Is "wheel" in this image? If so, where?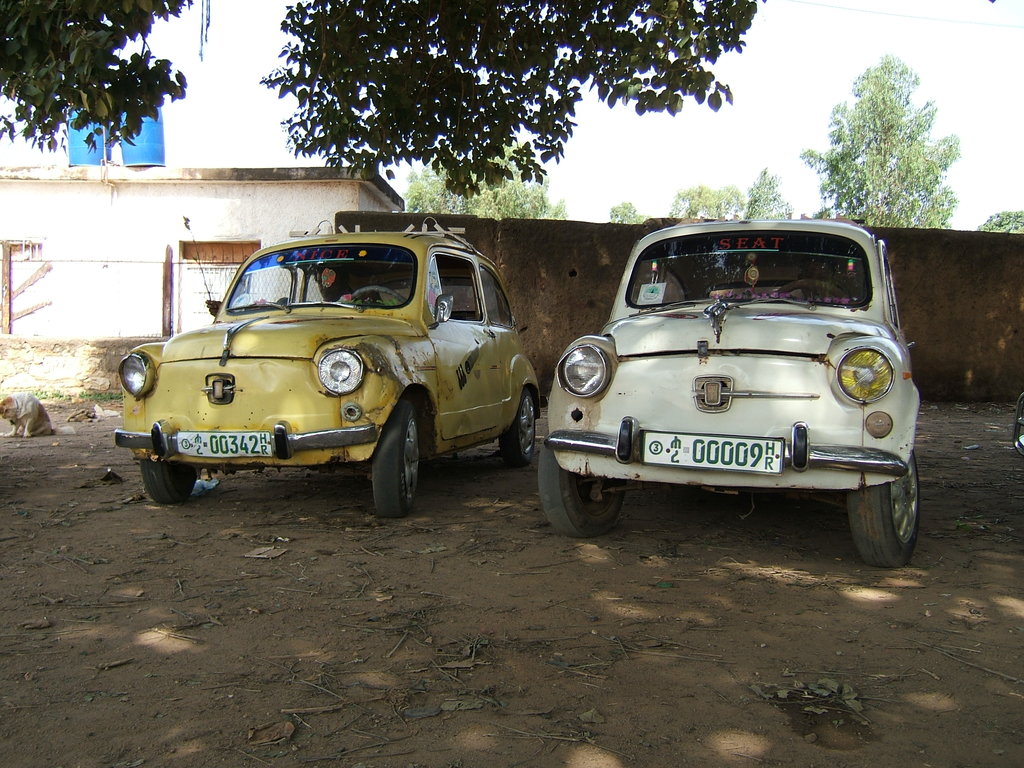
Yes, at <region>499, 392, 536, 463</region>.
